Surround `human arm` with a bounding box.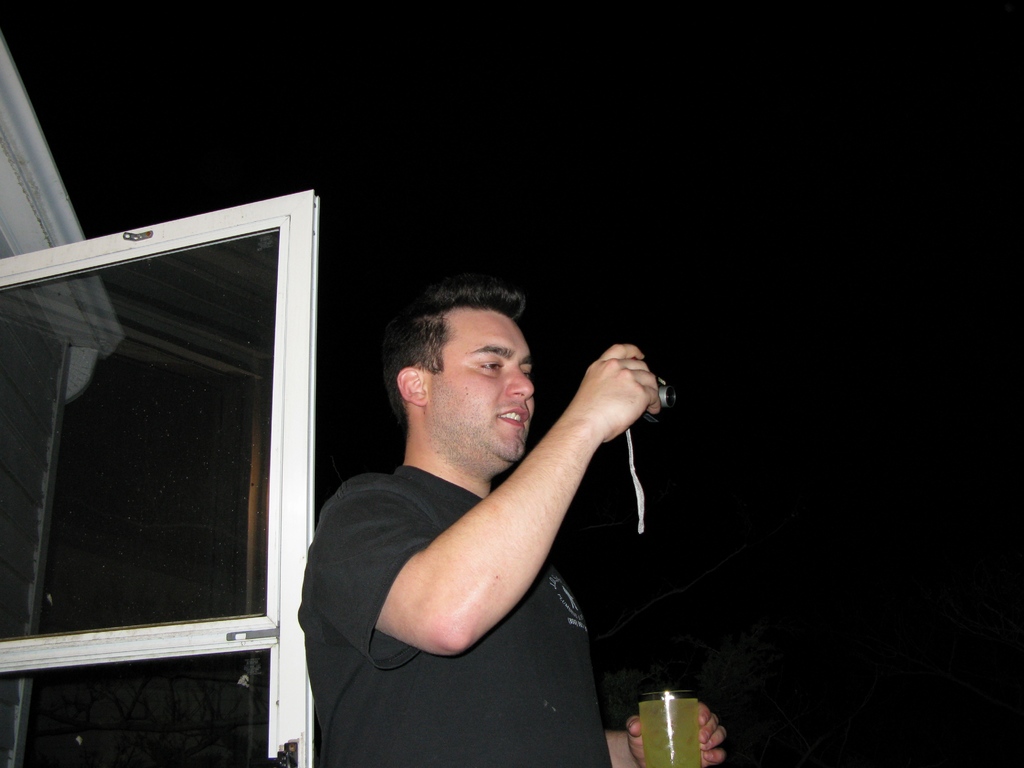
(x1=603, y1=700, x2=726, y2=767).
